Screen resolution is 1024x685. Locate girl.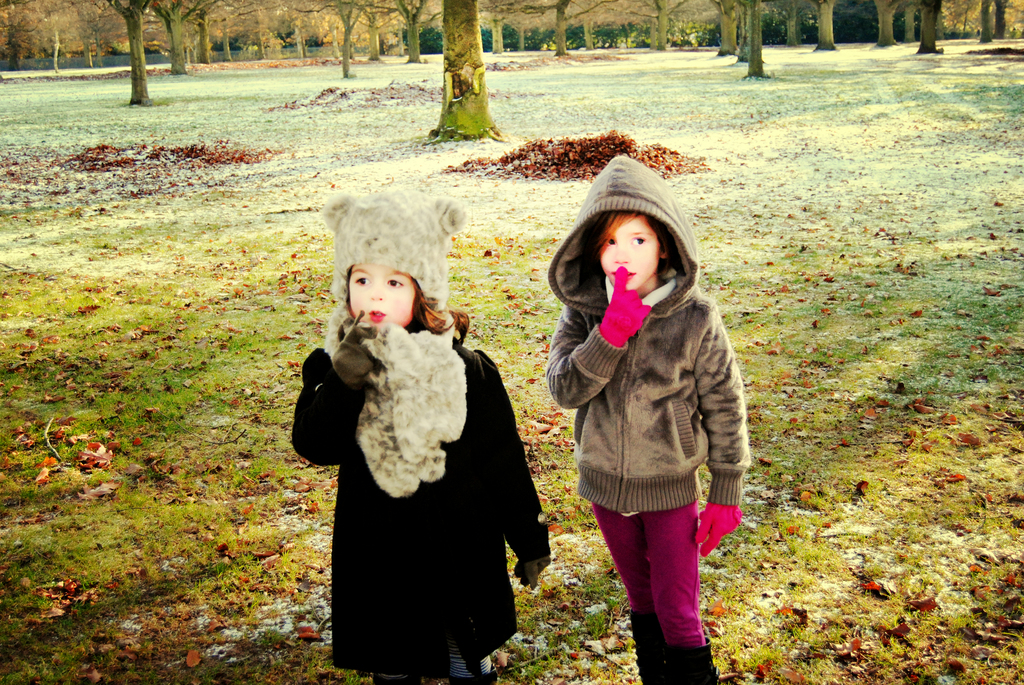
left=288, top=192, right=552, bottom=684.
